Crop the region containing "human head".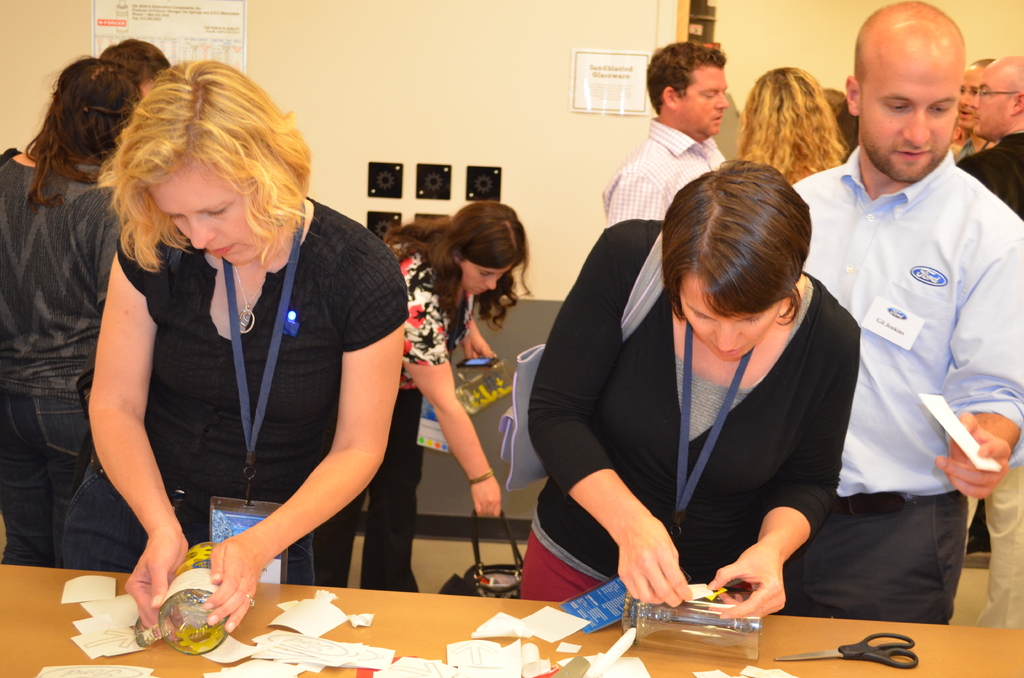
Crop region: Rect(845, 4, 960, 175).
